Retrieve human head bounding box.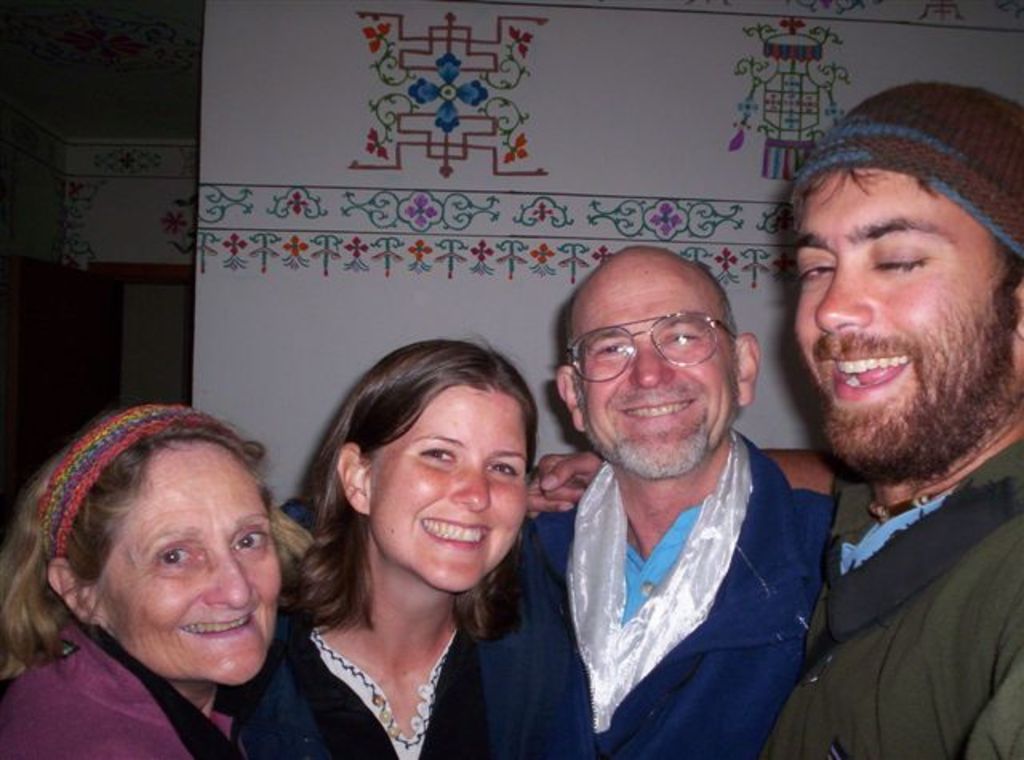
Bounding box: left=552, top=242, right=755, bottom=483.
